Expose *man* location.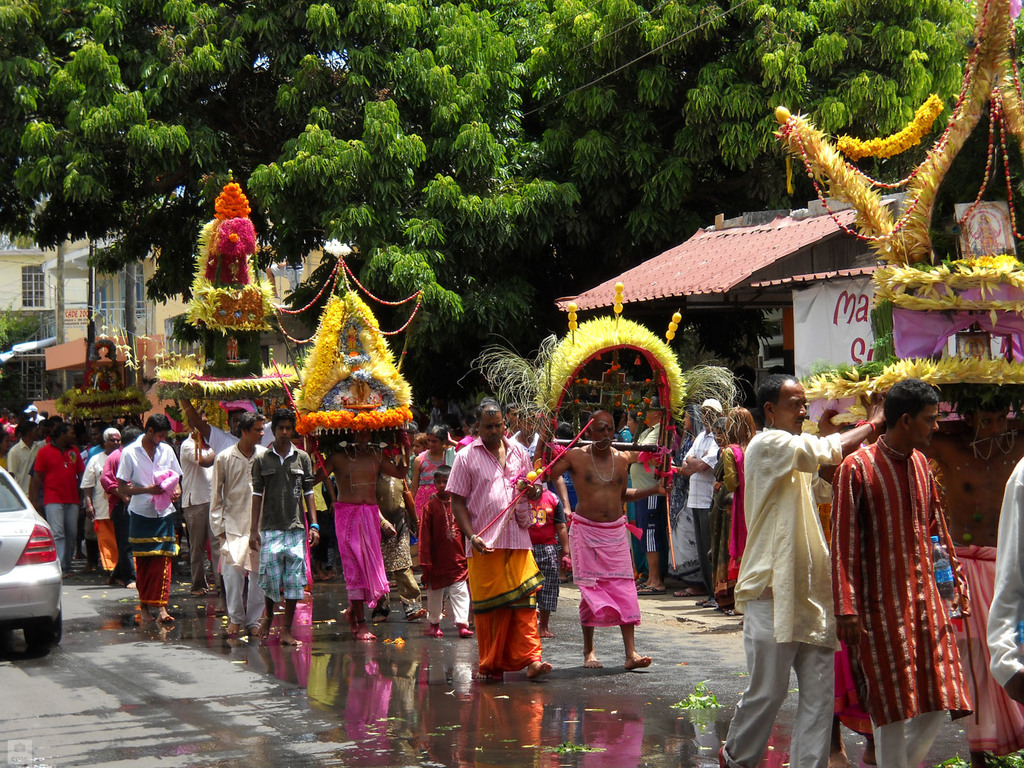
Exposed at (x1=907, y1=381, x2=1023, y2=766).
